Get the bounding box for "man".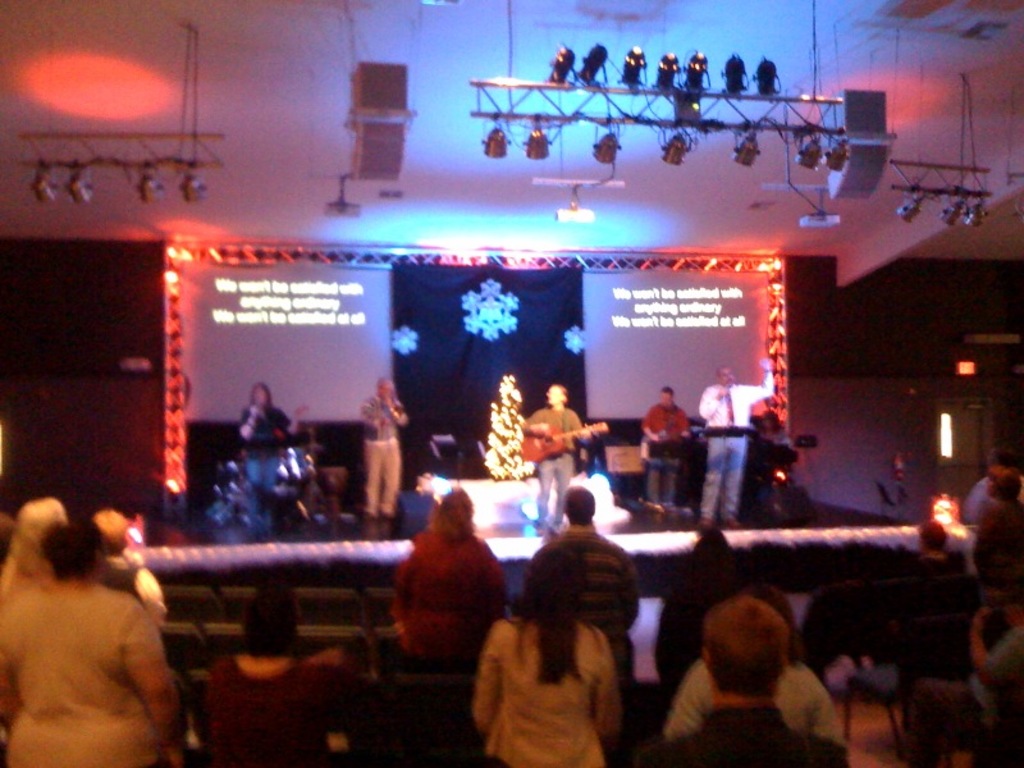
695:351:773:529.
